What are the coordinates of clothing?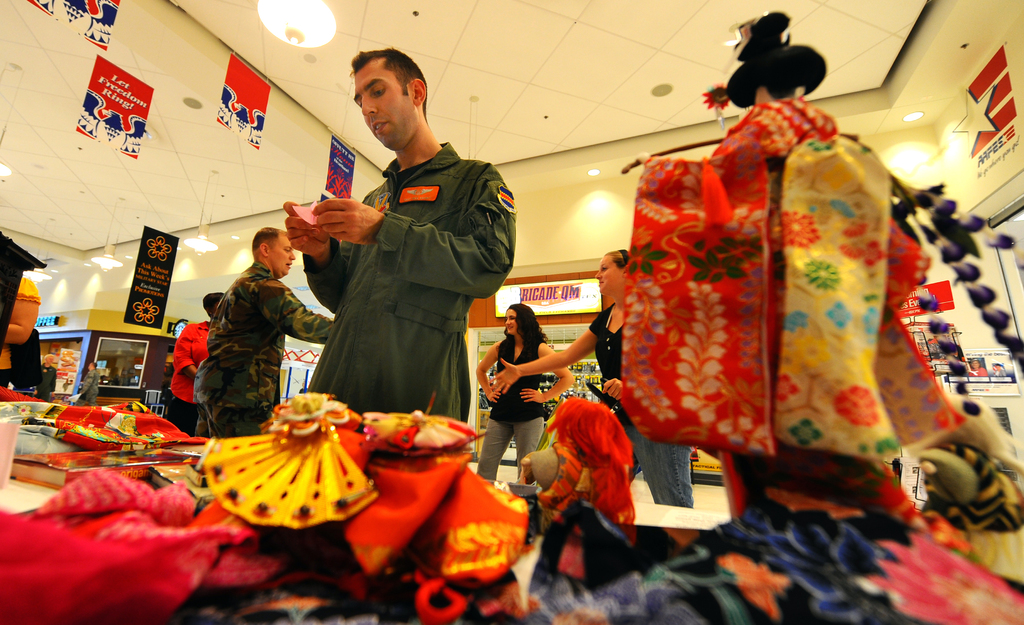
(190,258,339,438).
